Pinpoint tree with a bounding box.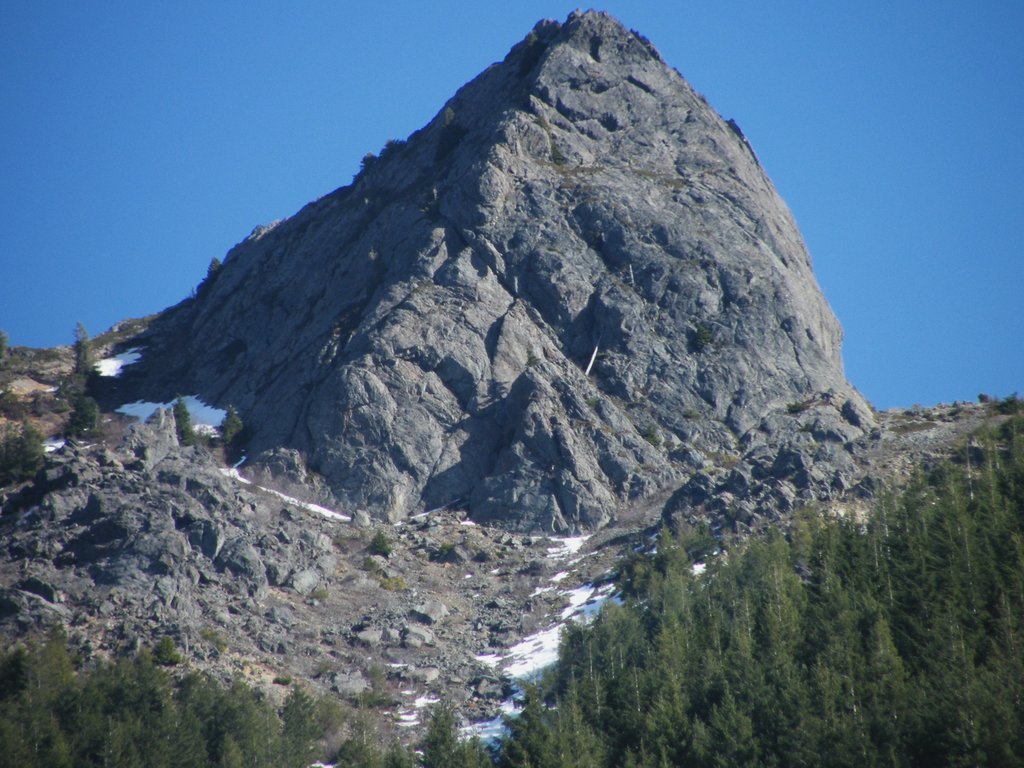
pyautogui.locateOnScreen(75, 321, 99, 378).
